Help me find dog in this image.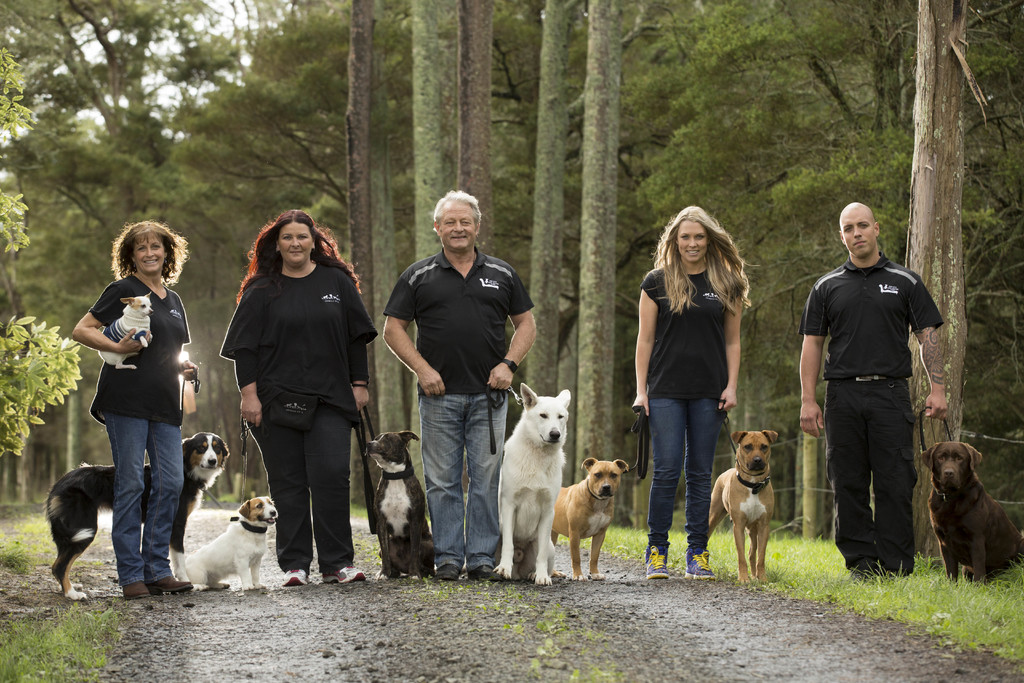
Found it: (709, 425, 784, 592).
